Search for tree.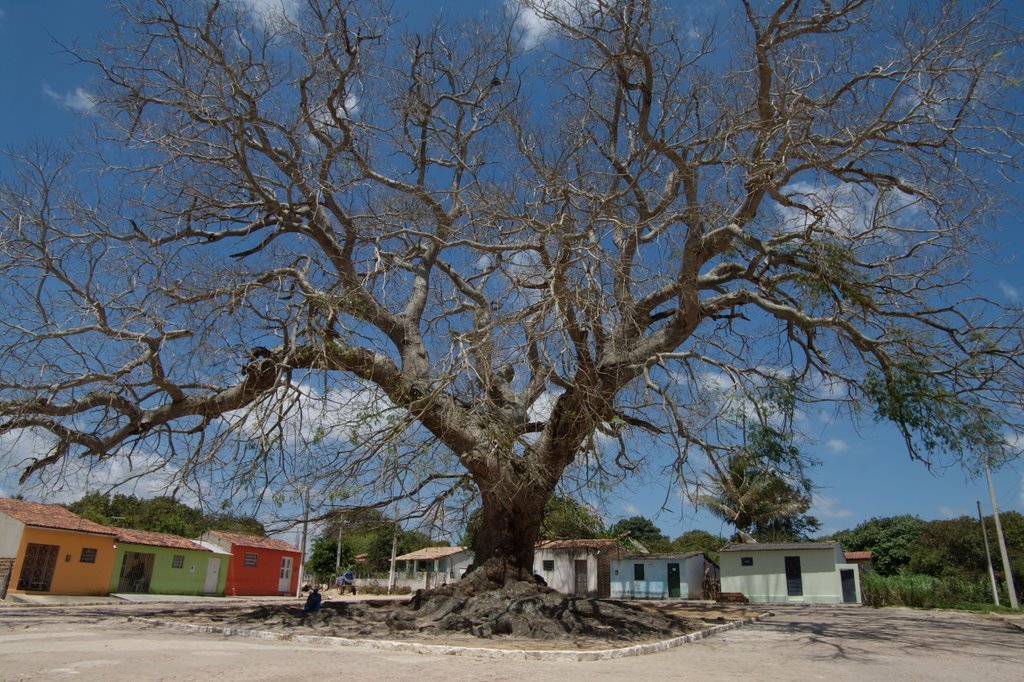
Found at pyautogui.locateOnScreen(704, 422, 819, 545).
